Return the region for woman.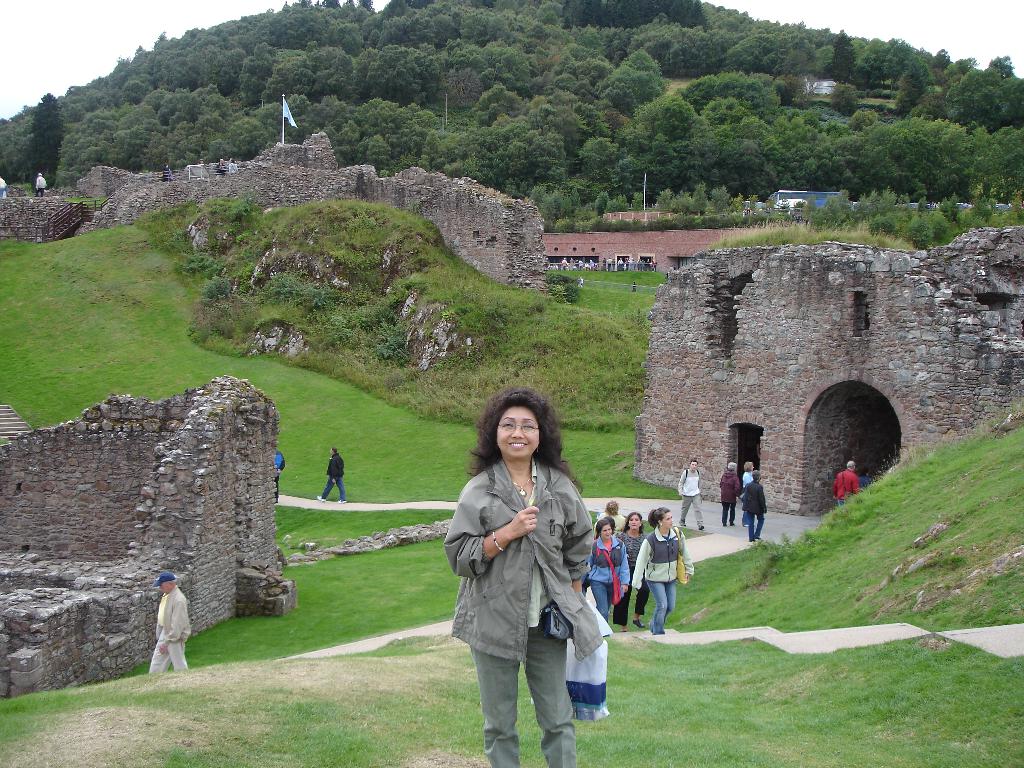
left=445, top=375, right=615, bottom=767.
